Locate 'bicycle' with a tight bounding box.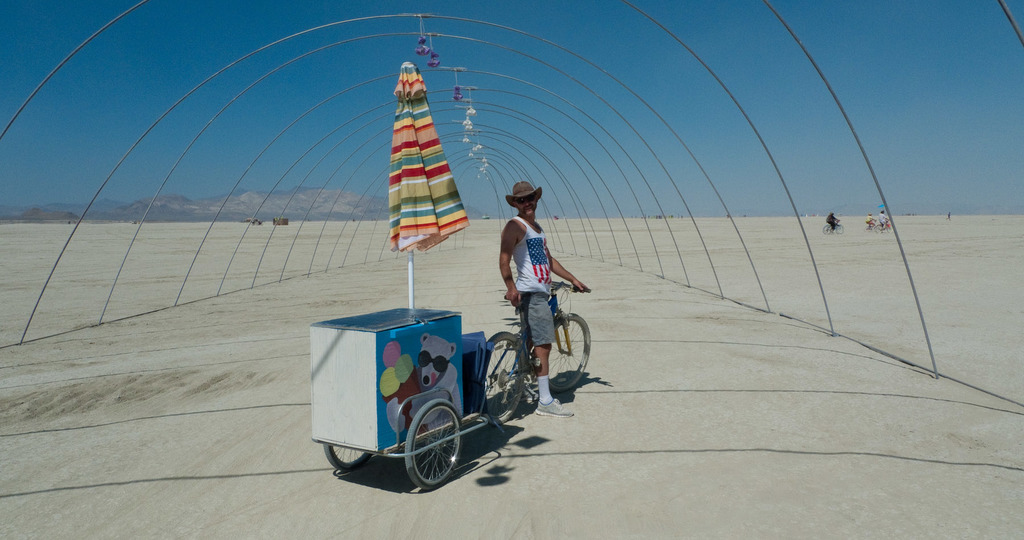
865 219 879 232.
